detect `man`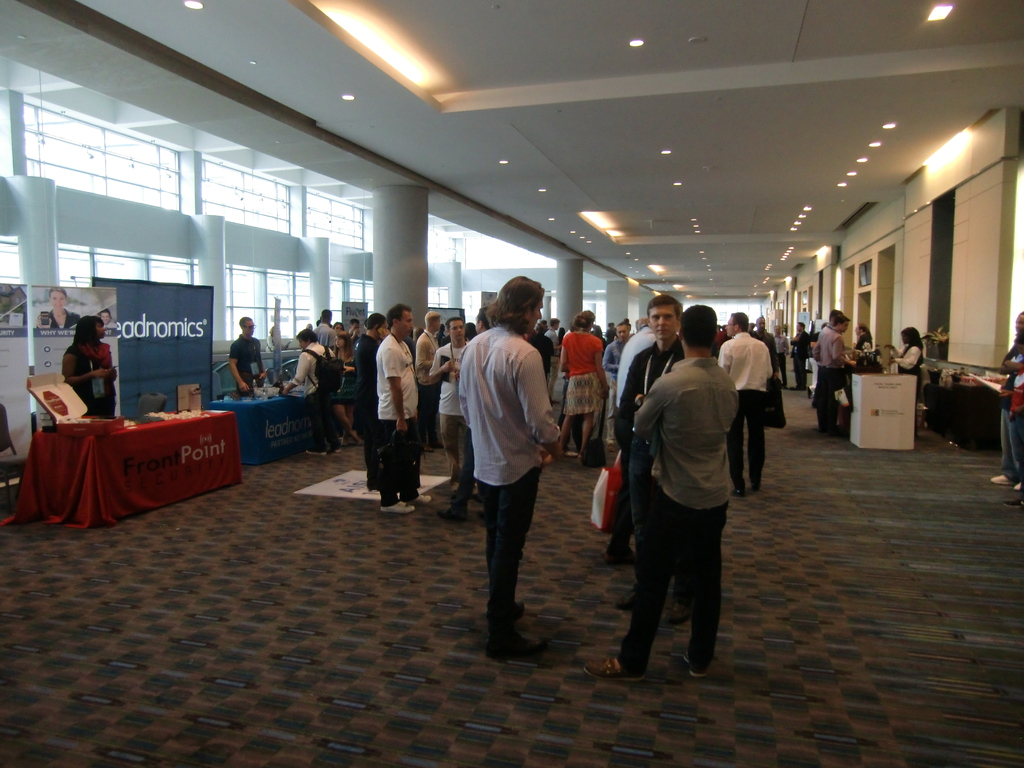
[x1=789, y1=323, x2=809, y2=392]
